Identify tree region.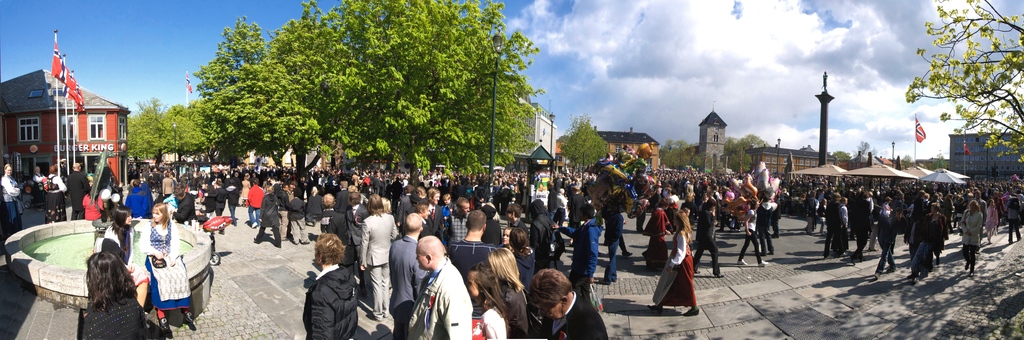
Region: x1=857, y1=144, x2=878, y2=162.
